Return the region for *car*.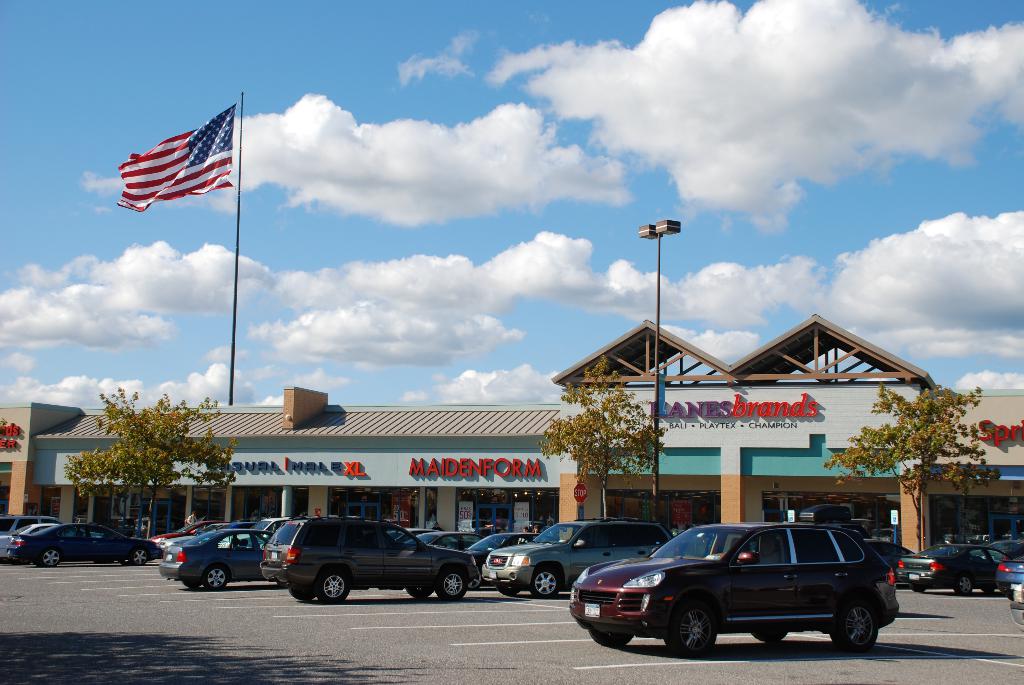
<region>566, 517, 912, 661</region>.
